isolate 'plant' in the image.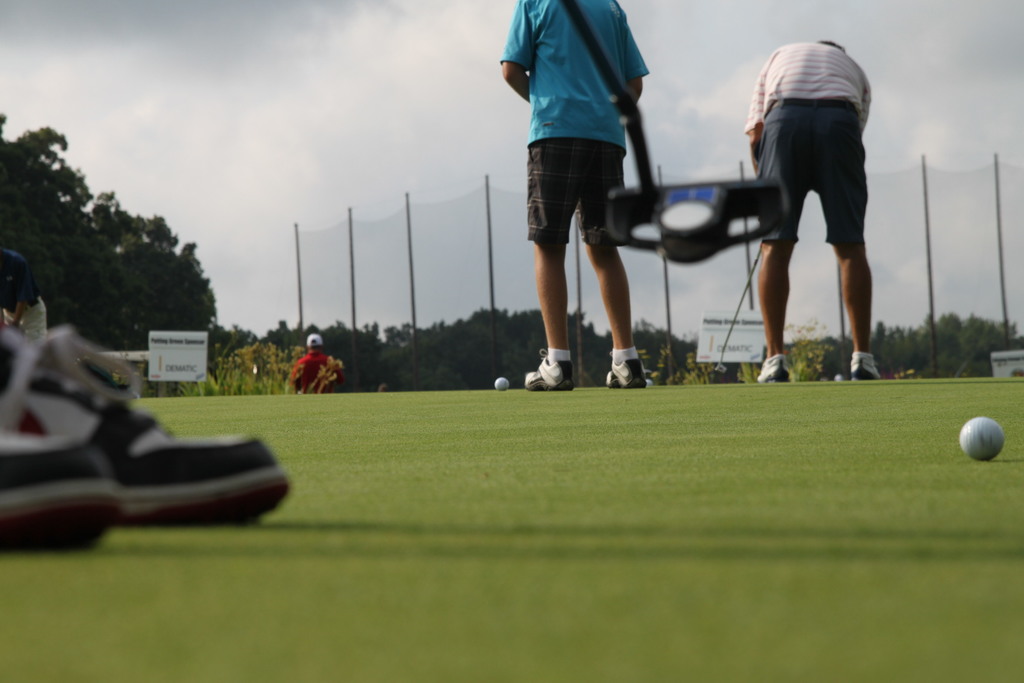
Isolated region: region(140, 336, 300, 388).
